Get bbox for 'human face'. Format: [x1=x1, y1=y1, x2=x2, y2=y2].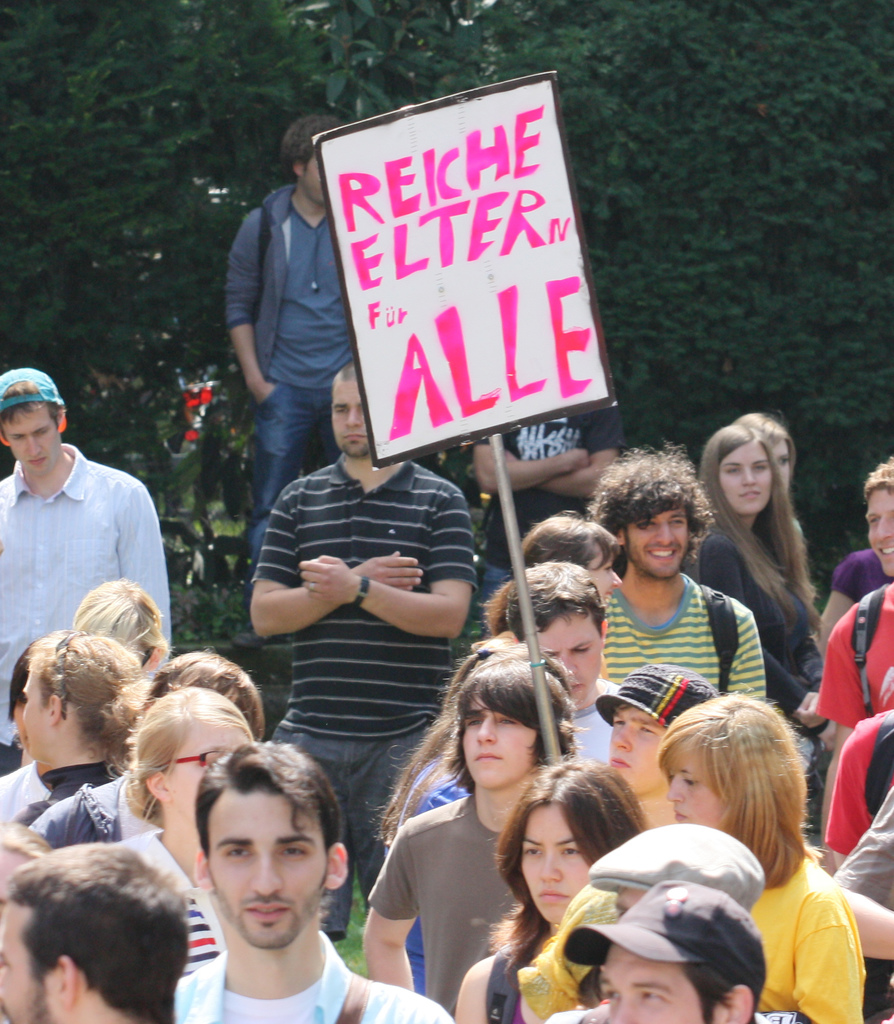
[x1=600, y1=710, x2=668, y2=794].
